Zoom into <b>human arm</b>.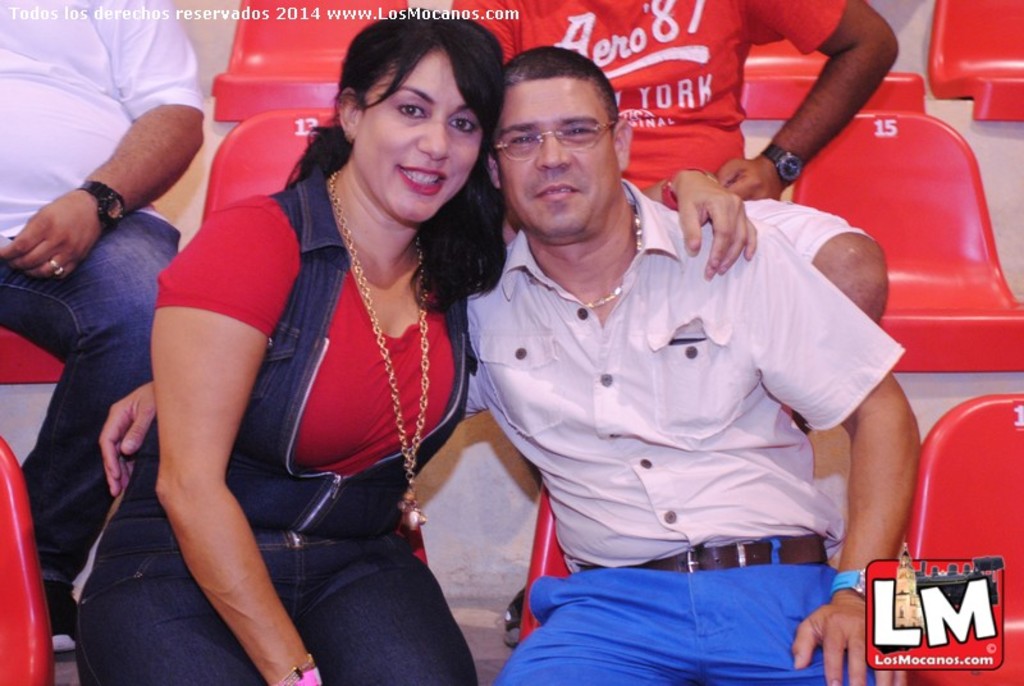
Zoom target: {"x1": 748, "y1": 216, "x2": 923, "y2": 685}.
